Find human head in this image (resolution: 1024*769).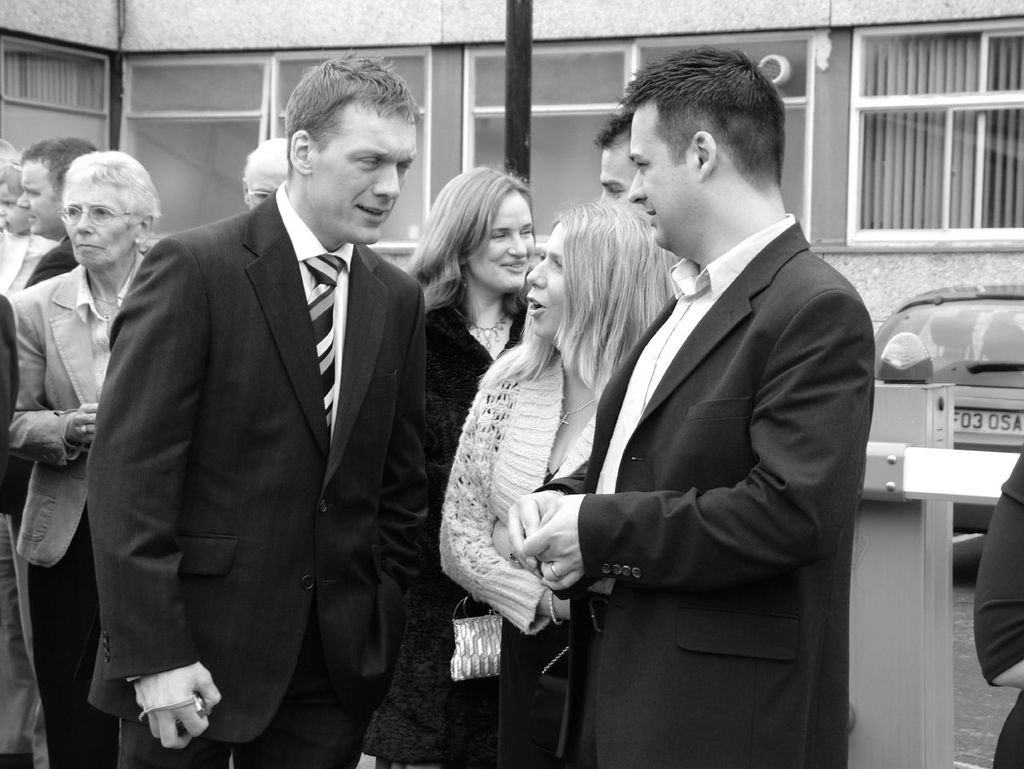
l=0, t=162, r=28, b=236.
